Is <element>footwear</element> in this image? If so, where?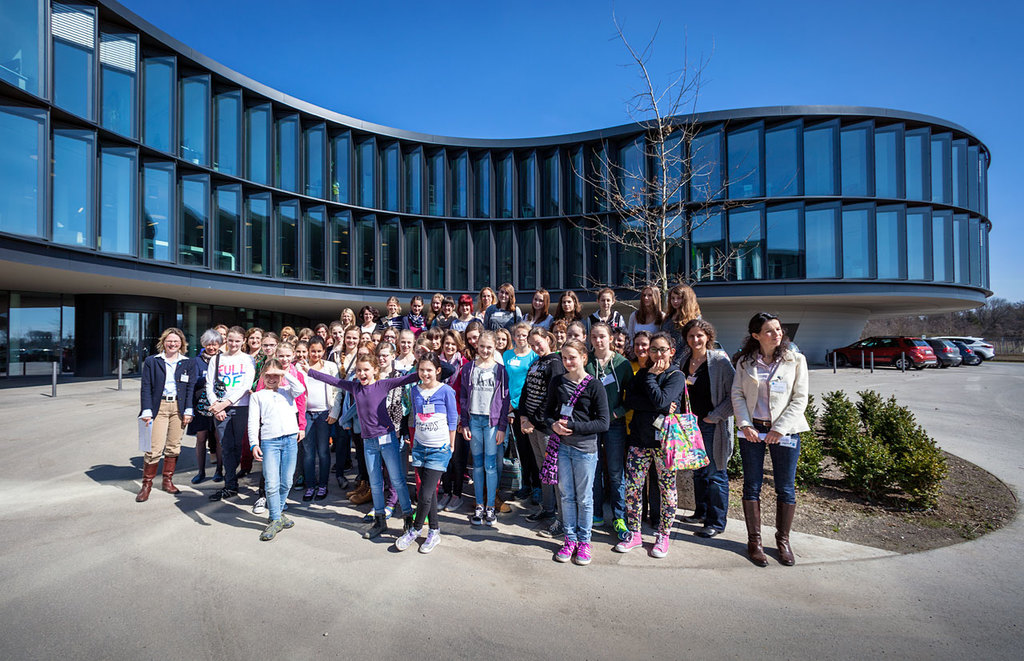
Yes, at 346,472,370,497.
